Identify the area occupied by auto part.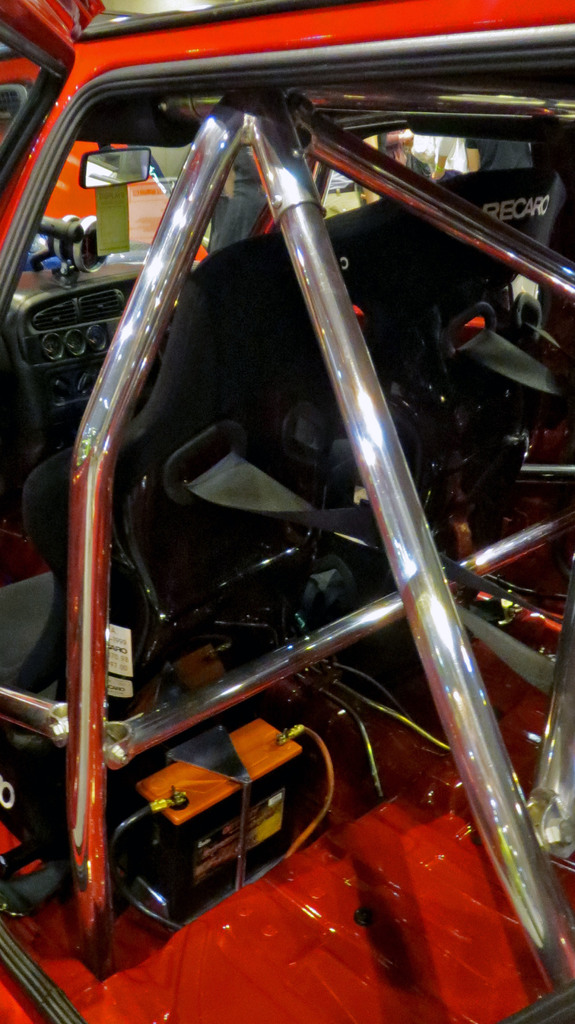
Area: BBox(31, 300, 137, 423).
